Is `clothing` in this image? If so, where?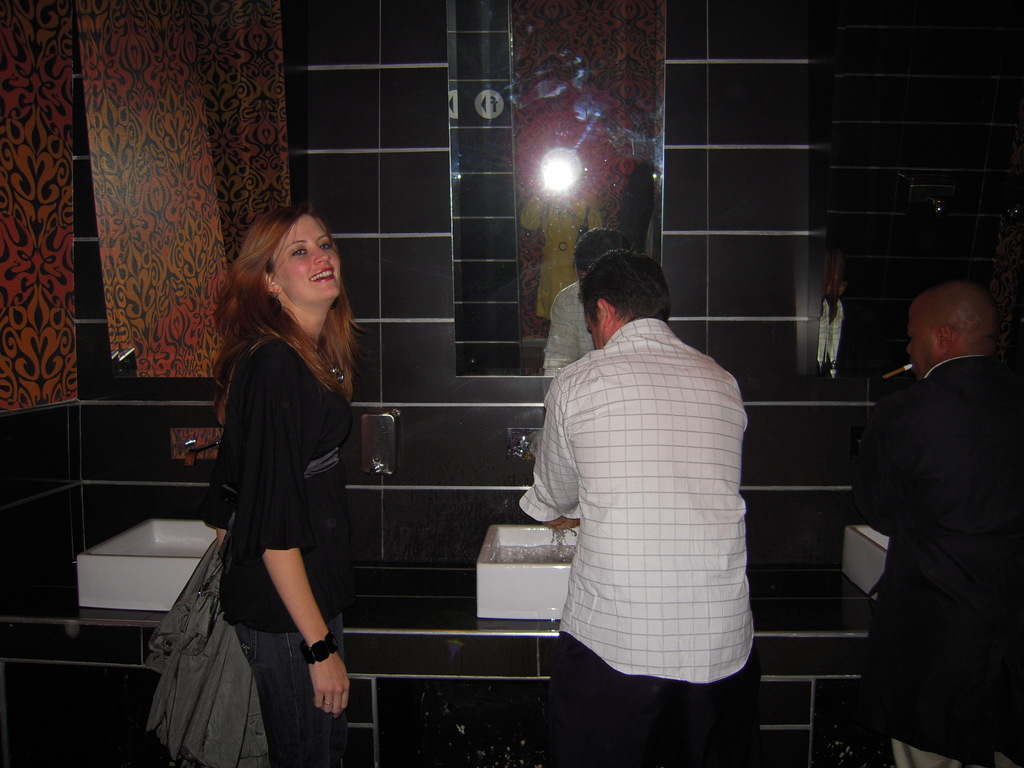
Yes, at [x1=191, y1=296, x2=366, y2=659].
